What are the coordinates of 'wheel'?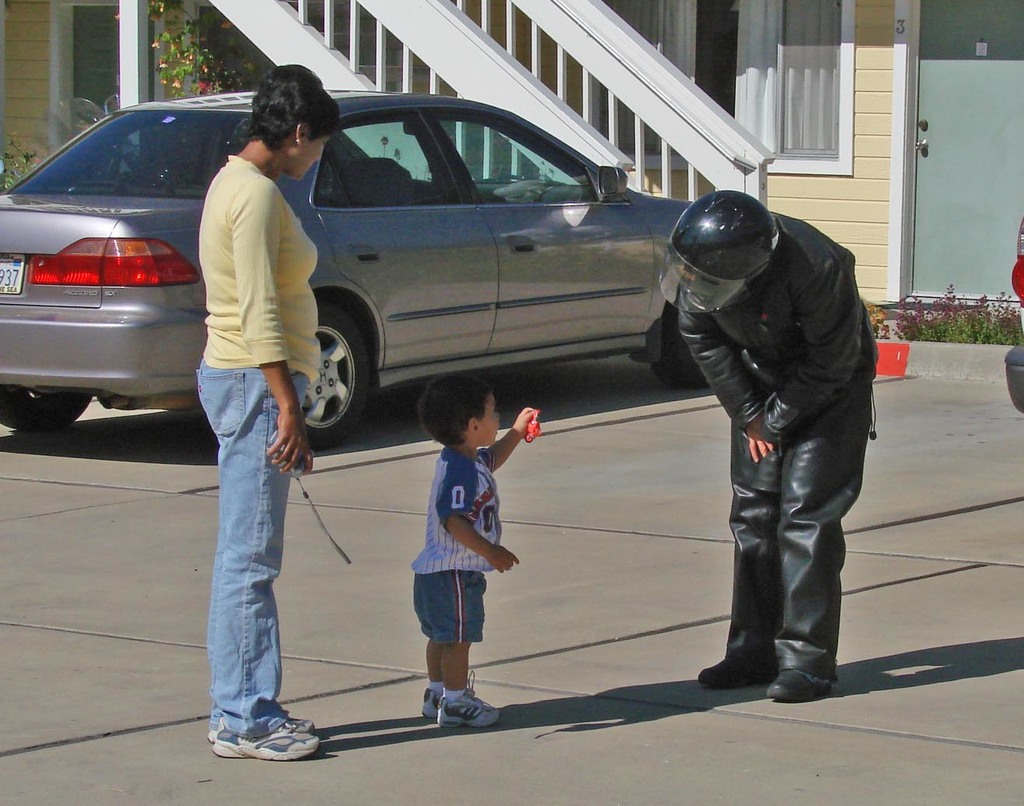
bbox(0, 391, 94, 428).
